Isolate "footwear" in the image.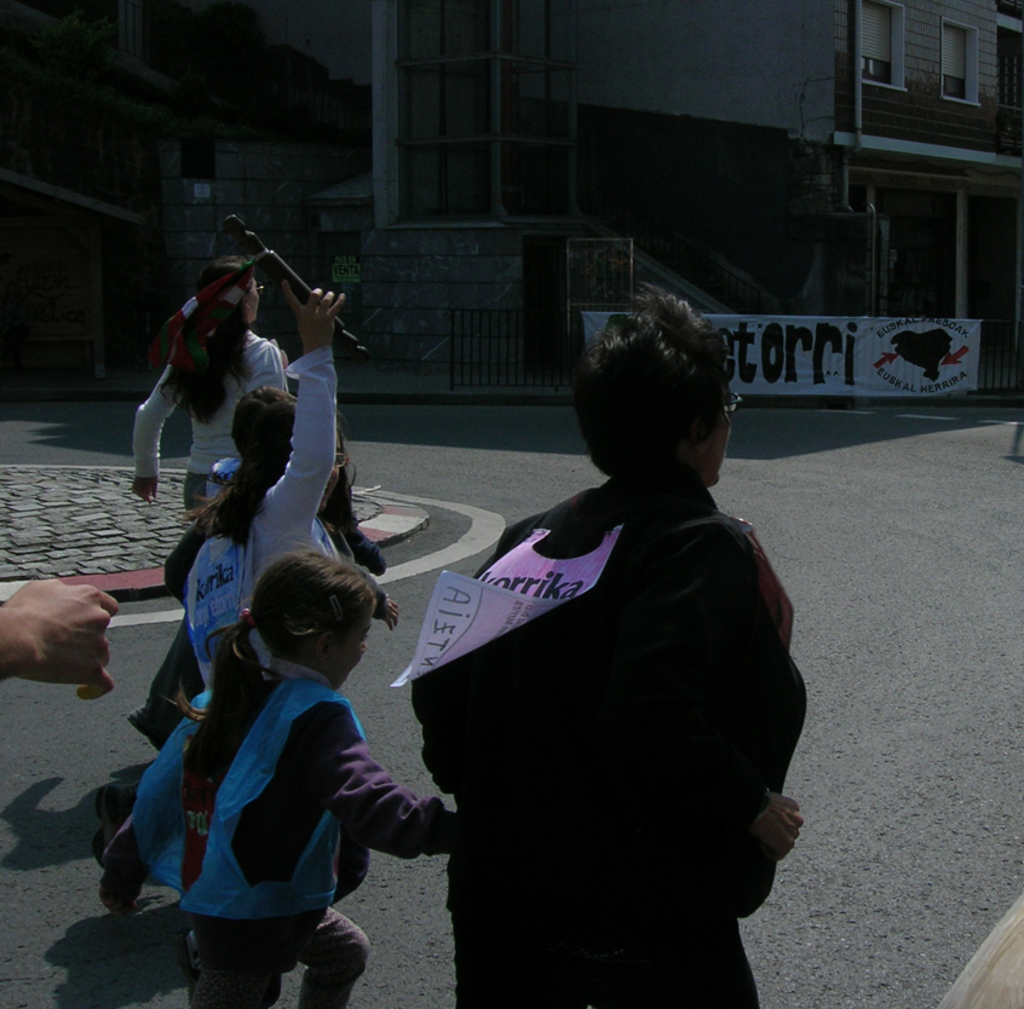
Isolated region: 131,694,167,756.
